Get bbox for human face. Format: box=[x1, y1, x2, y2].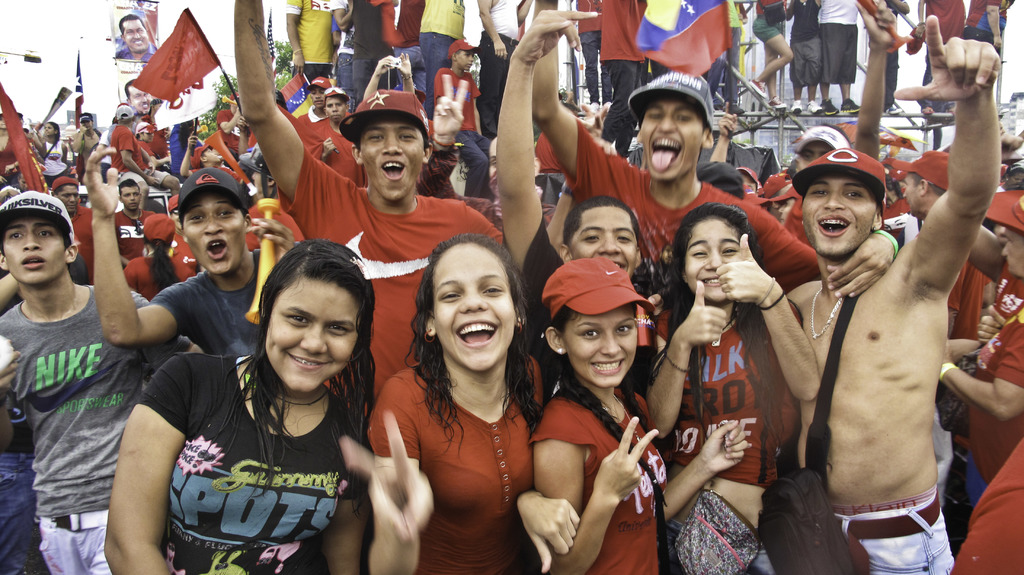
box=[59, 187, 79, 213].
